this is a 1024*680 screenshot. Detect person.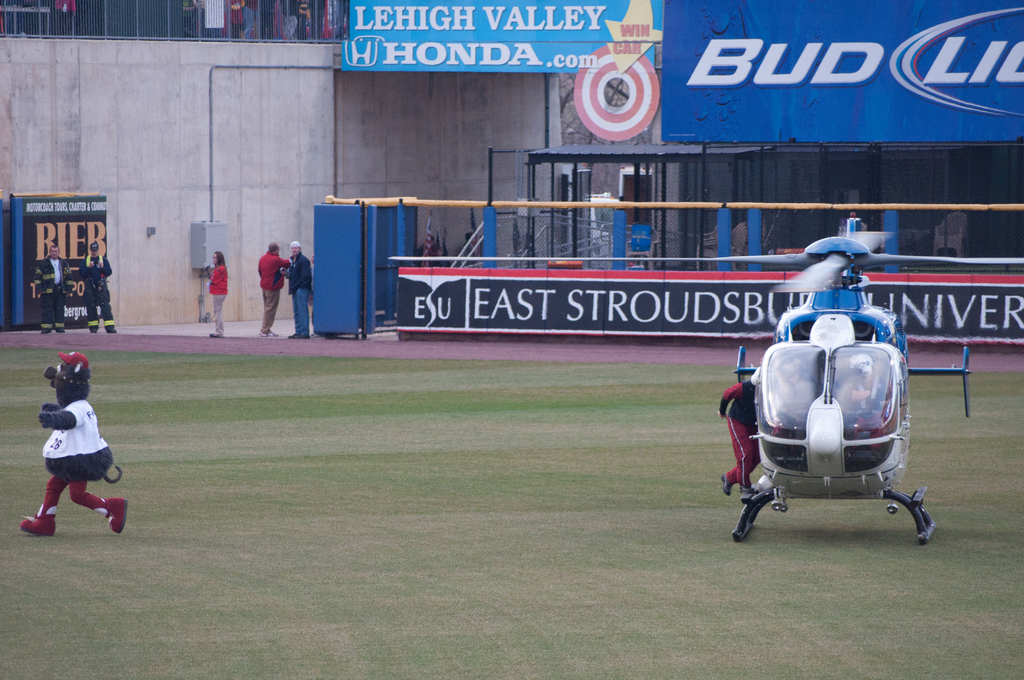
pyautogui.locateOnScreen(207, 255, 233, 336).
